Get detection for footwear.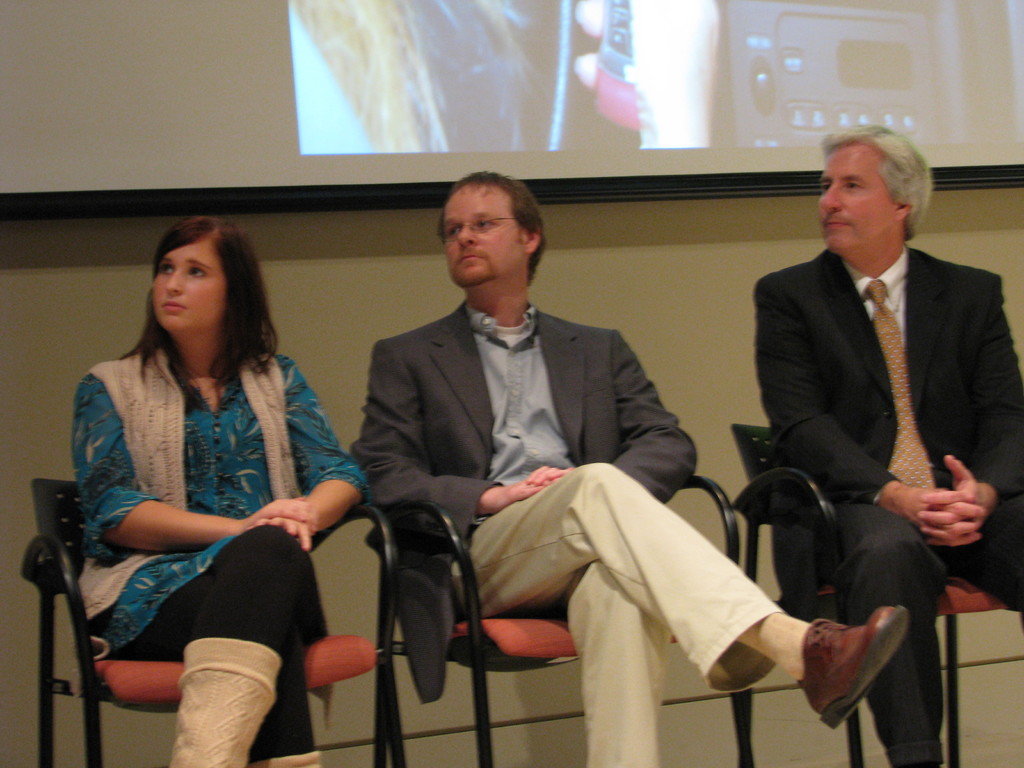
Detection: (803,602,905,732).
